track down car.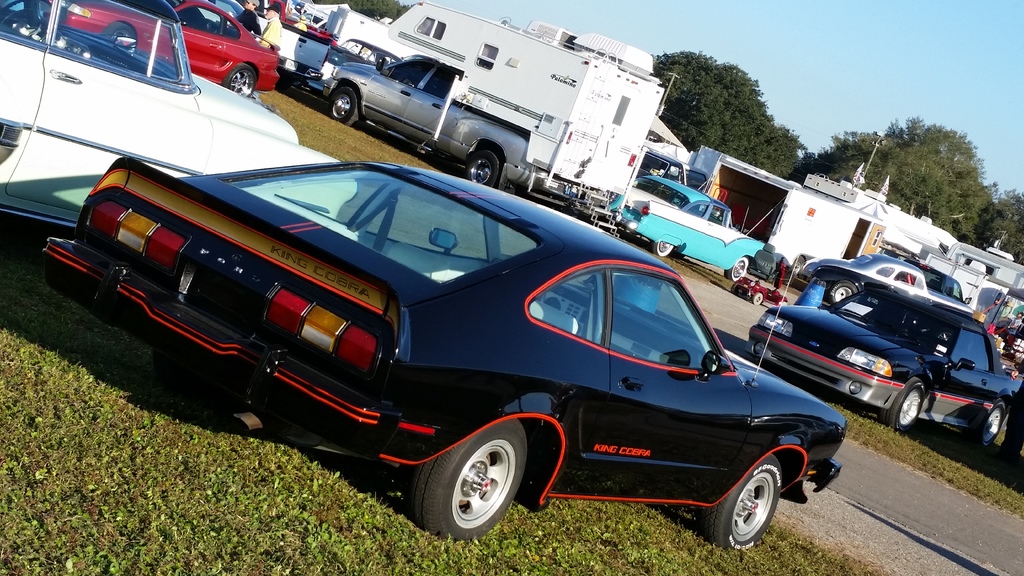
Tracked to 61,155,841,548.
